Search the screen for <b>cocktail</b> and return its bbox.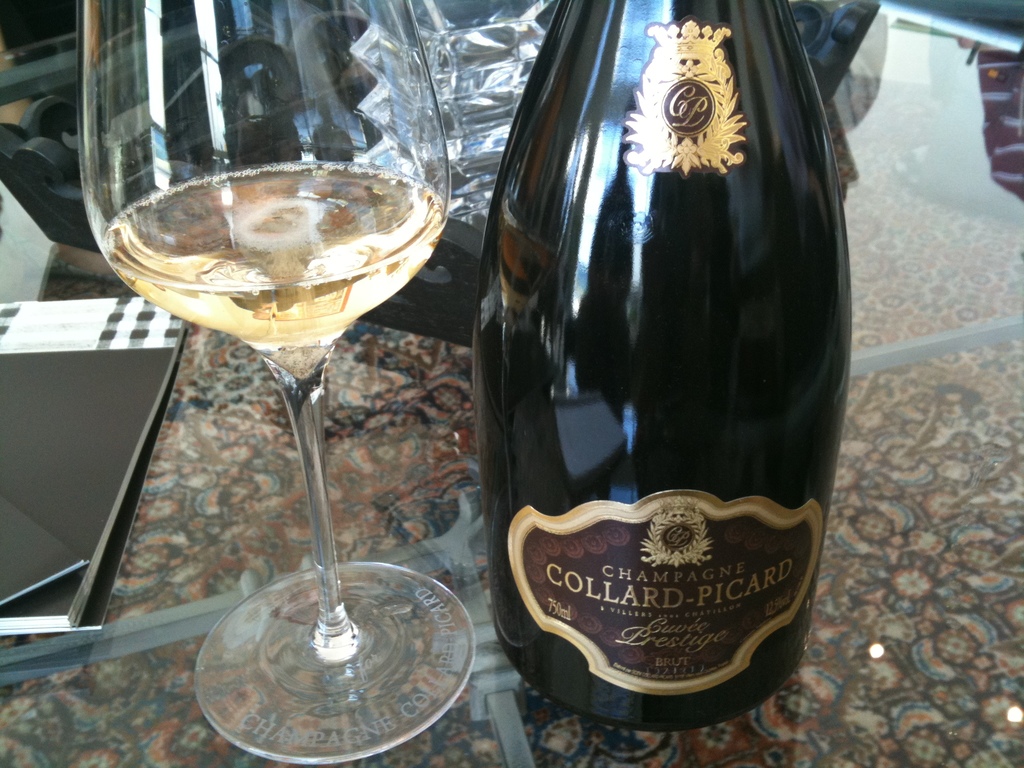
Found: (125, 12, 541, 717).
